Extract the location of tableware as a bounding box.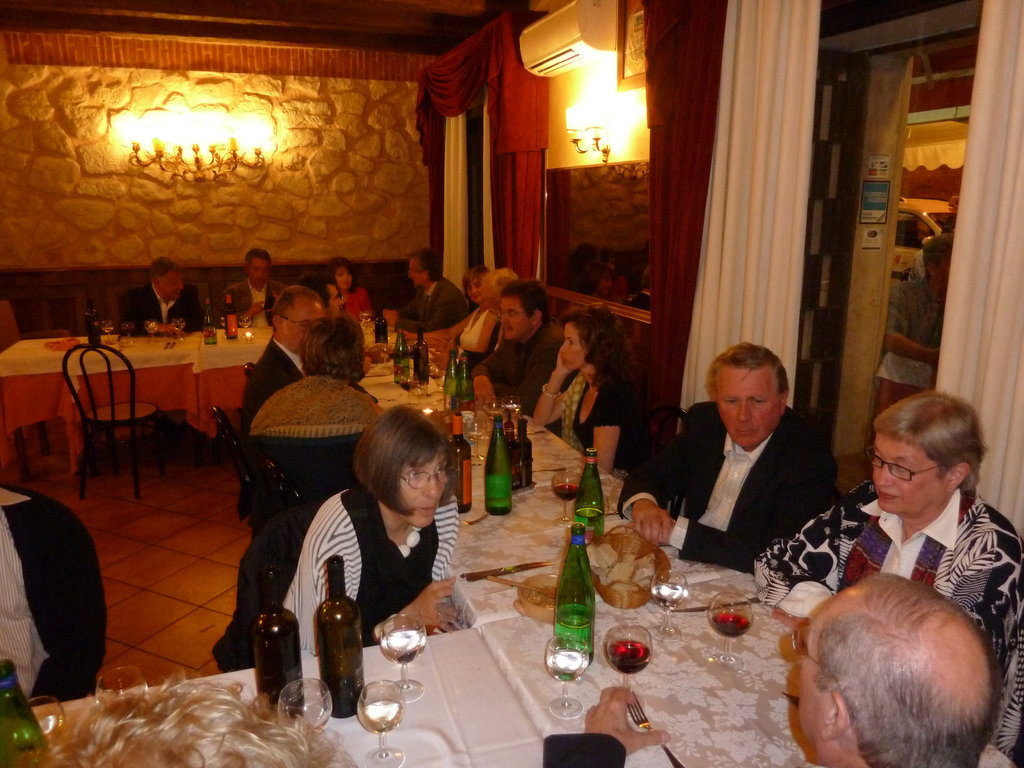
detection(464, 563, 551, 584).
